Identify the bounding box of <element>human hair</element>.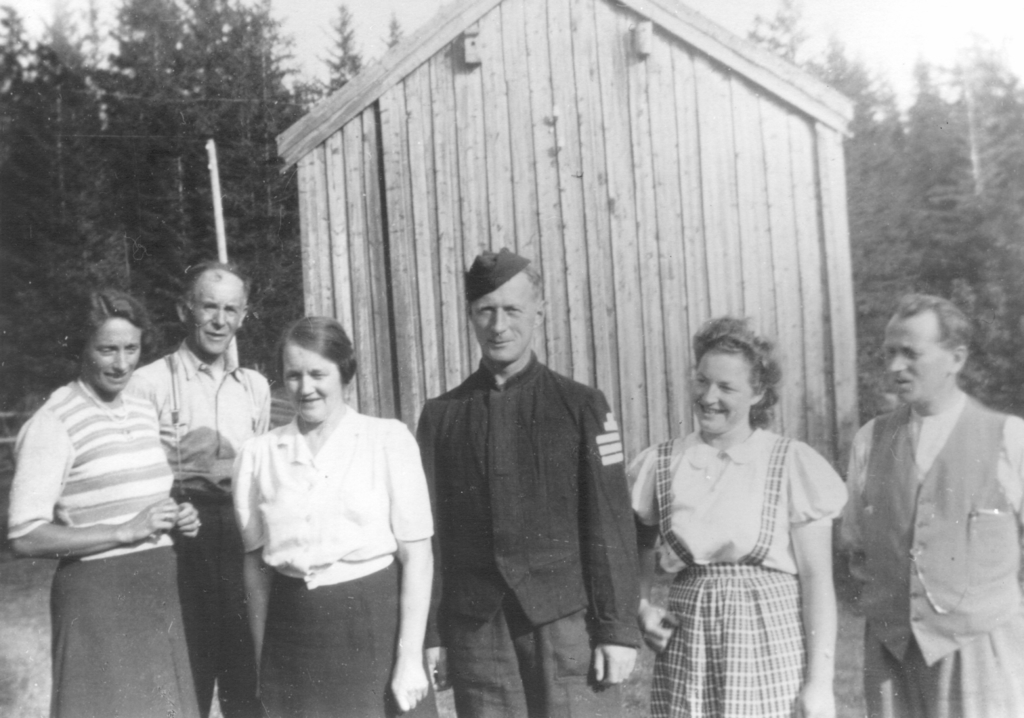
detection(176, 257, 248, 306).
